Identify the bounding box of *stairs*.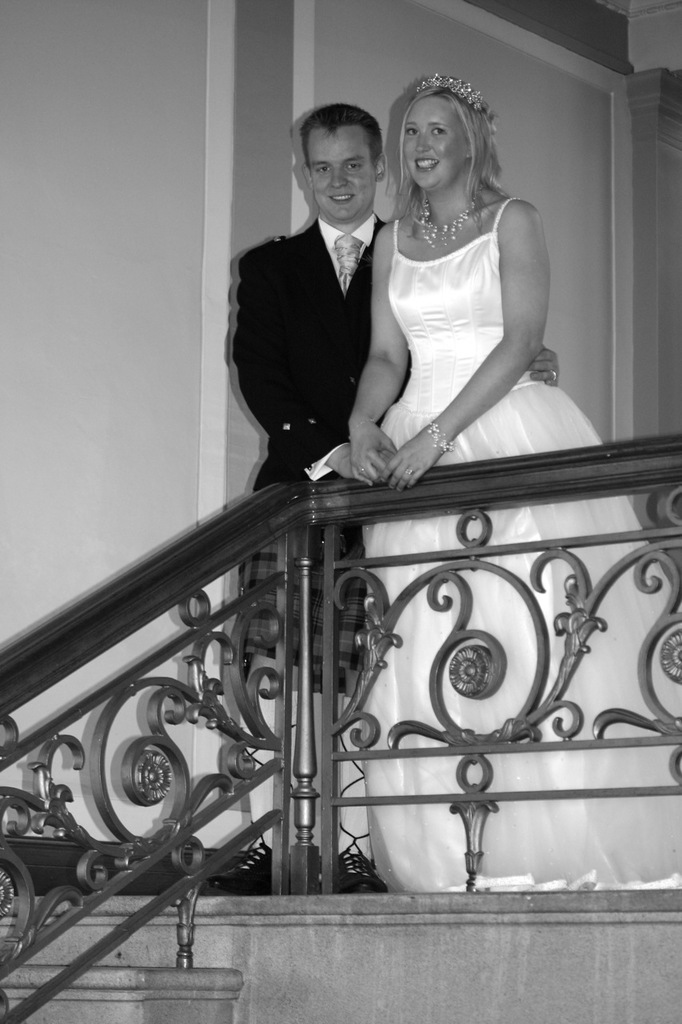
detection(0, 890, 248, 1023).
